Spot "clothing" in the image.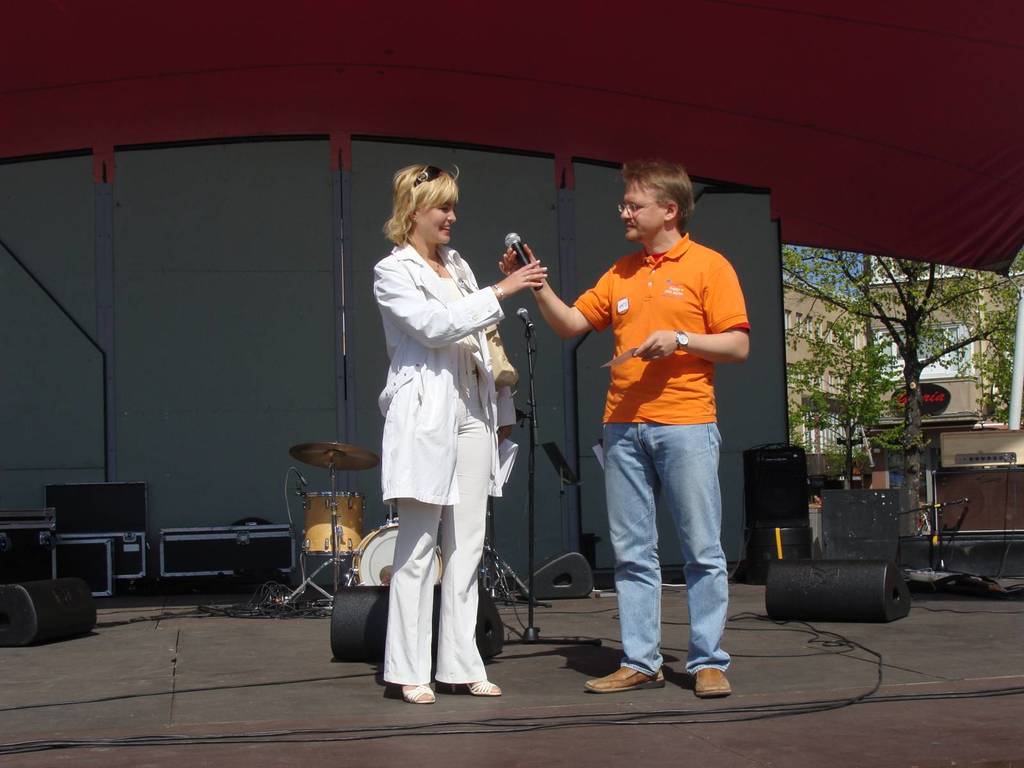
"clothing" found at crop(571, 232, 752, 680).
